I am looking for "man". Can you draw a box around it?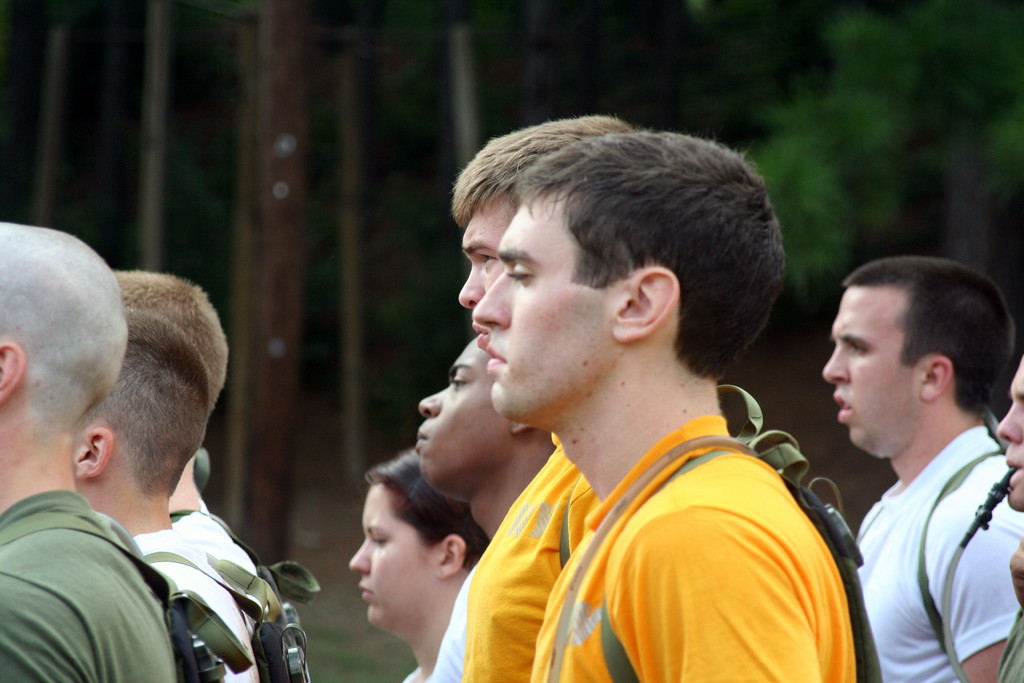
Sure, the bounding box is <box>413,331,555,682</box>.
